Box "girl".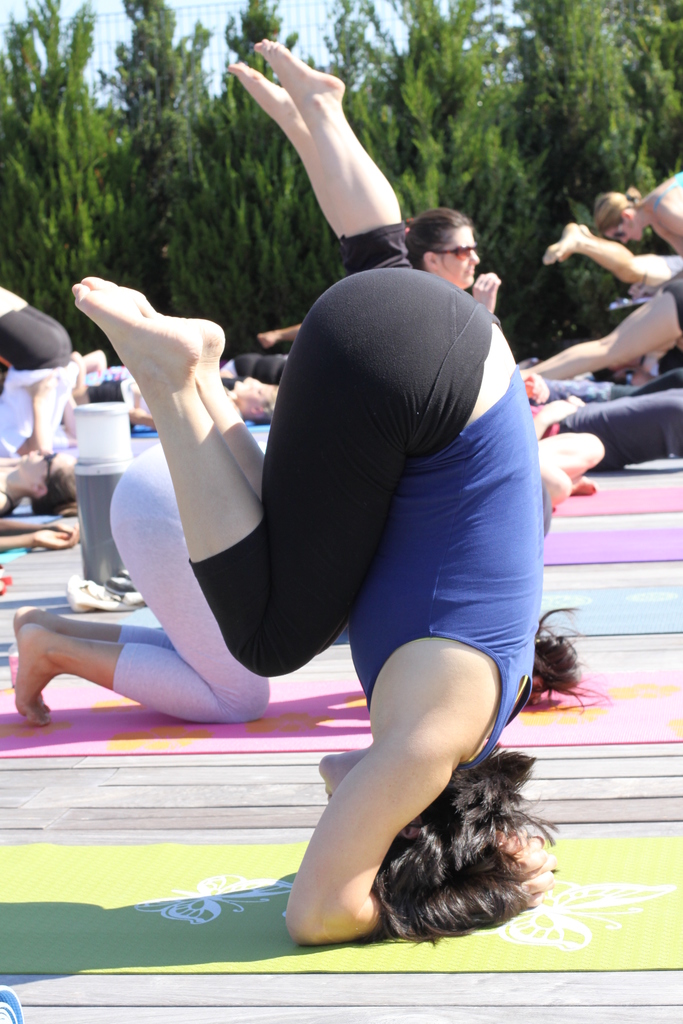
<box>13,442,604,734</box>.
